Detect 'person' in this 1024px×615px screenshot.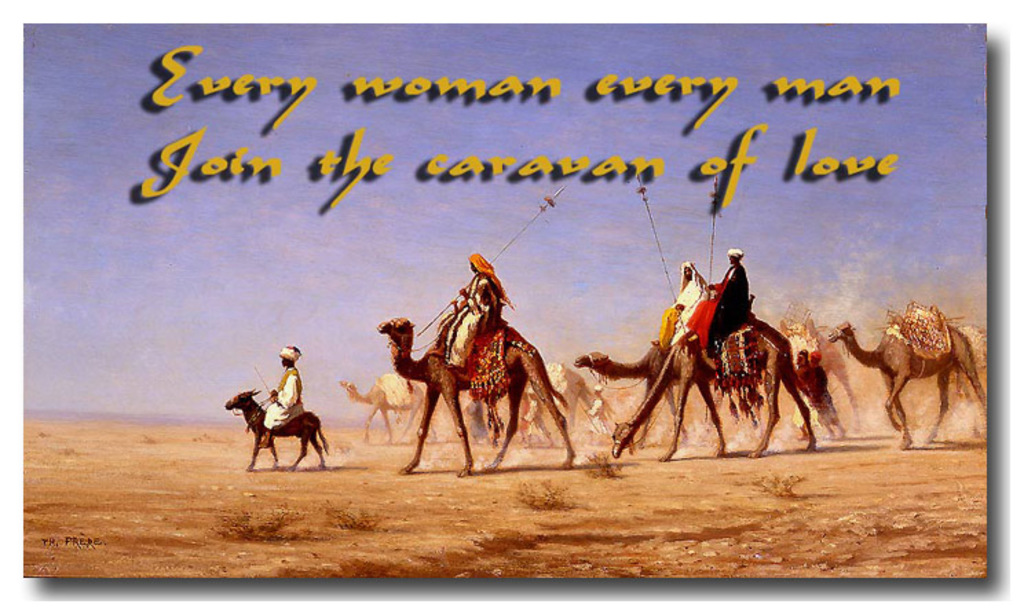
Detection: <region>442, 249, 509, 365</region>.
